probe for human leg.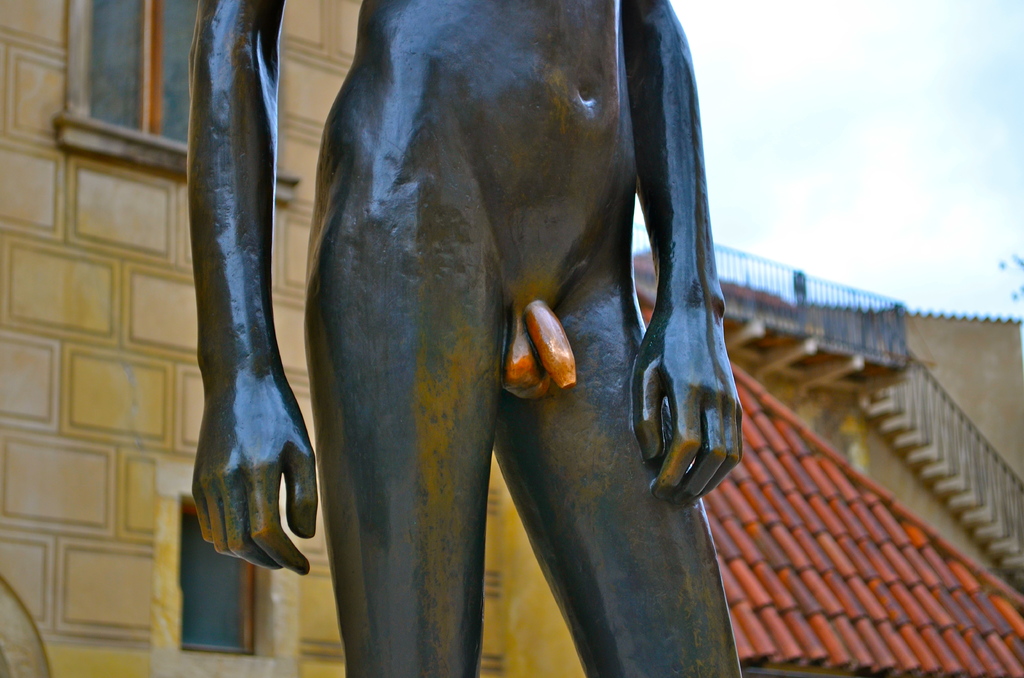
Probe result: select_region(300, 204, 499, 677).
